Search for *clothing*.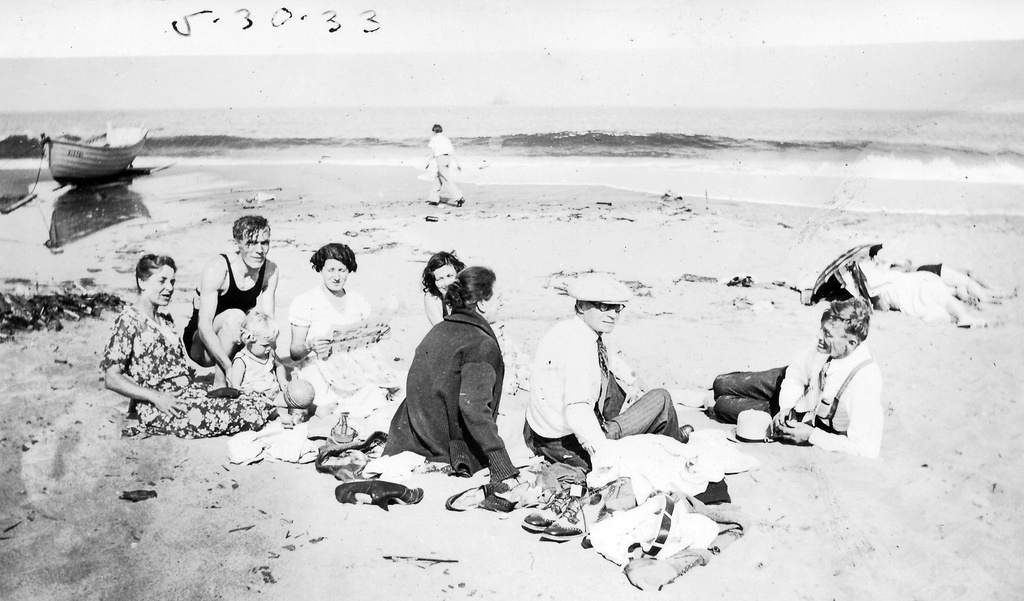
Found at 381:302:518:485.
